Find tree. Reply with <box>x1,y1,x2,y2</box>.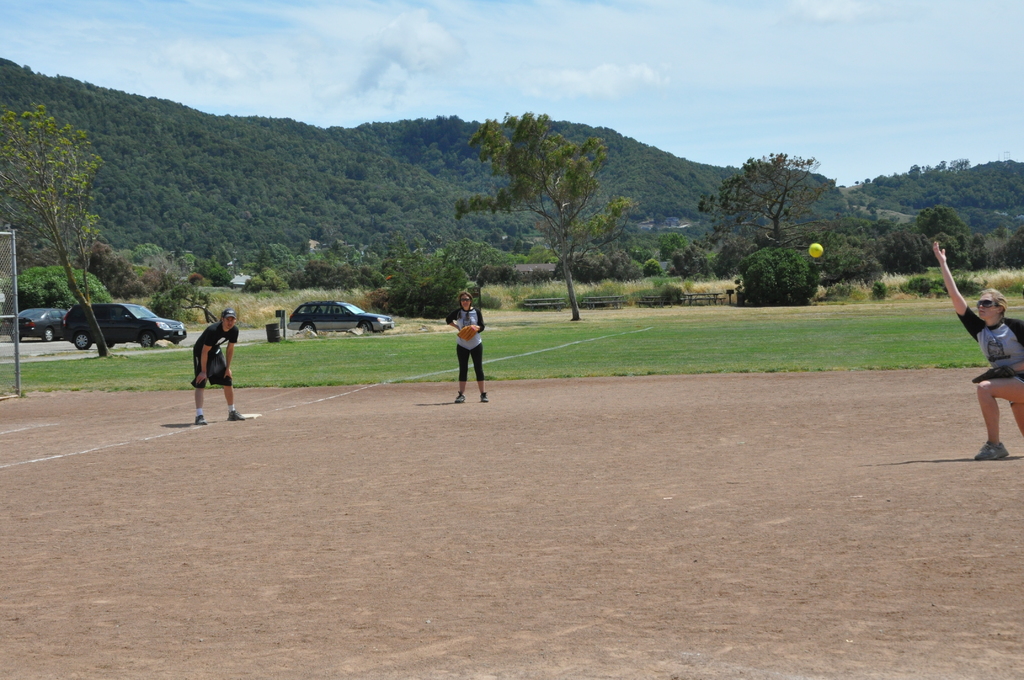
<box>701,154,835,247</box>.
